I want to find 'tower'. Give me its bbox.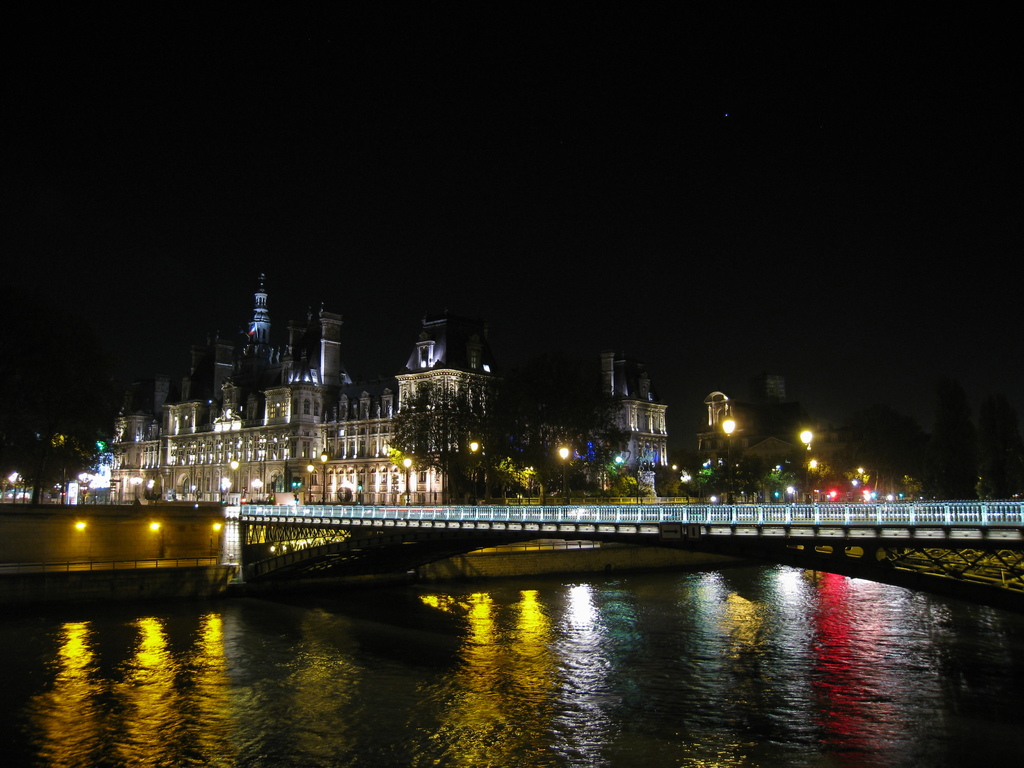
pyautogui.locateOnScreen(596, 347, 671, 490).
